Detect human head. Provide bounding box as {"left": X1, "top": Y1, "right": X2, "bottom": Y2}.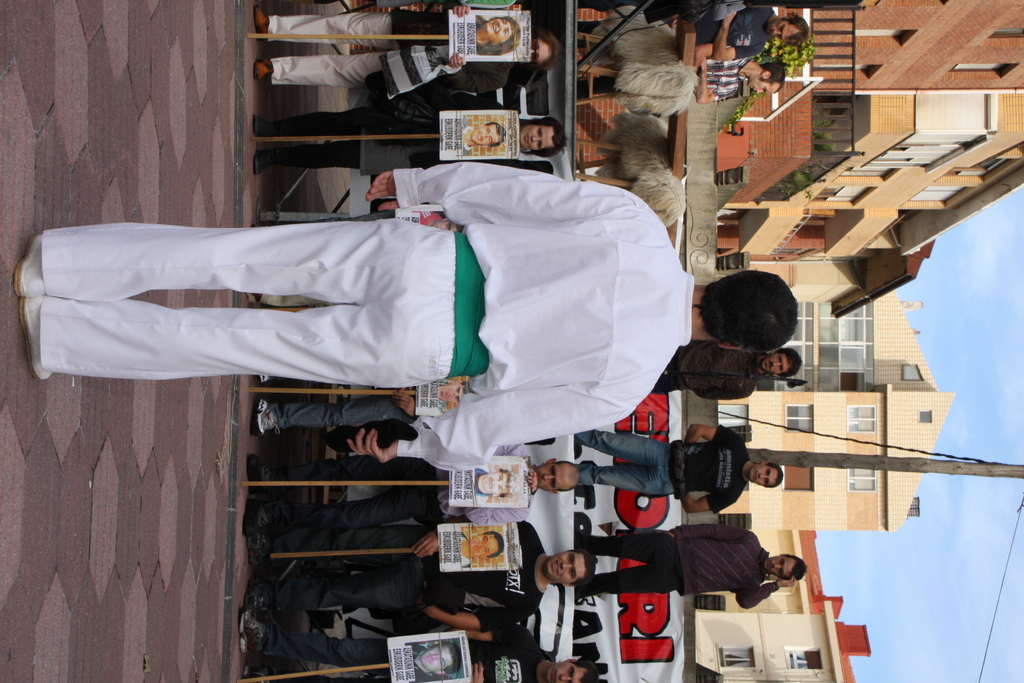
{"left": 420, "top": 642, "right": 461, "bottom": 677}.
